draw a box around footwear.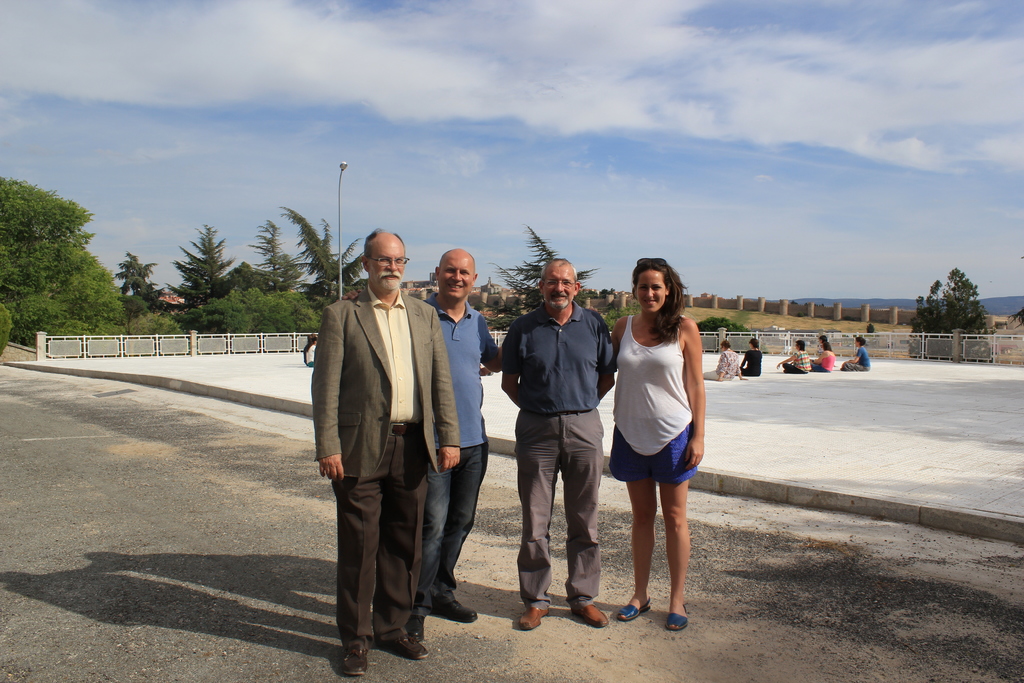
rect(568, 602, 609, 627).
